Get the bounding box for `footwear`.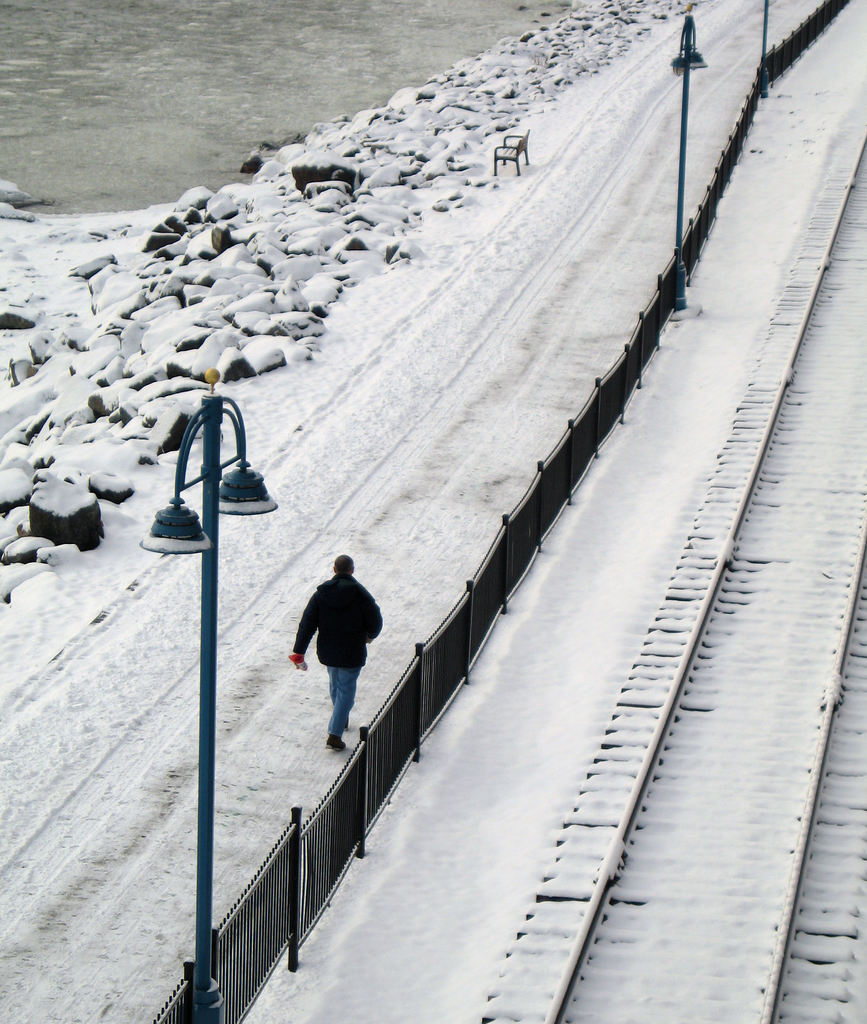
bbox=(327, 727, 350, 751).
